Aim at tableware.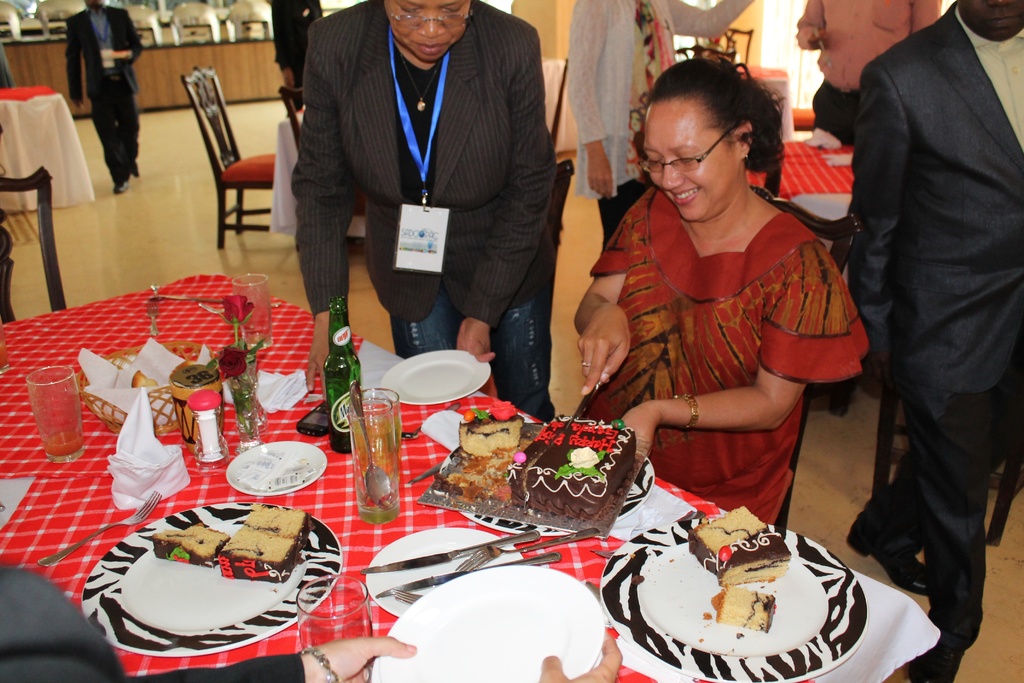
Aimed at <region>72, 503, 346, 664</region>.
